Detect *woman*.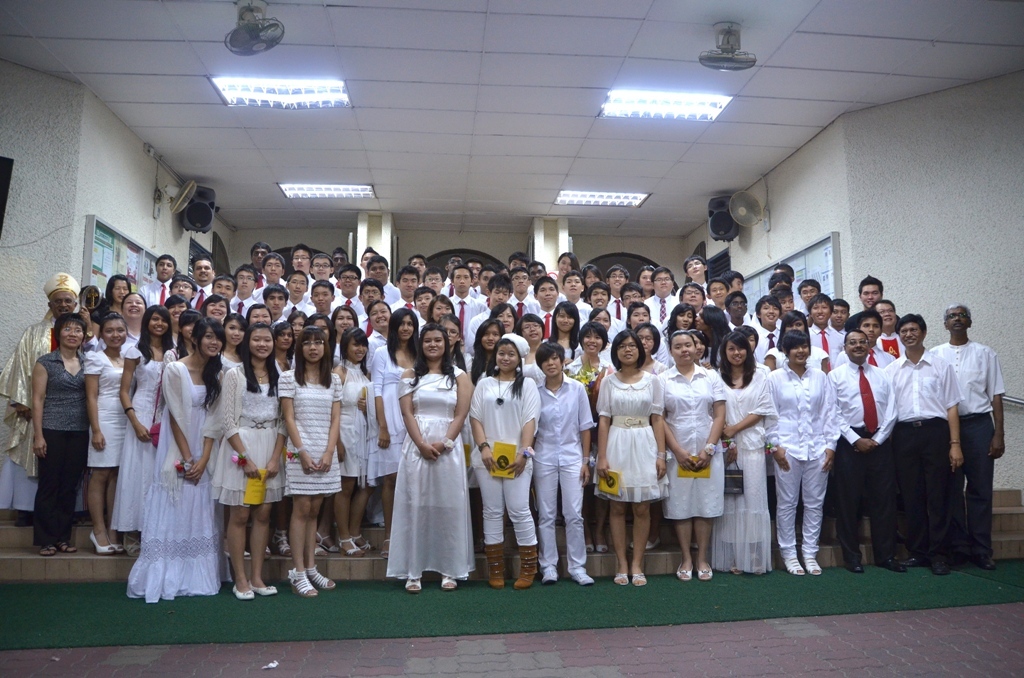
Detected at [x1=334, y1=321, x2=376, y2=559].
